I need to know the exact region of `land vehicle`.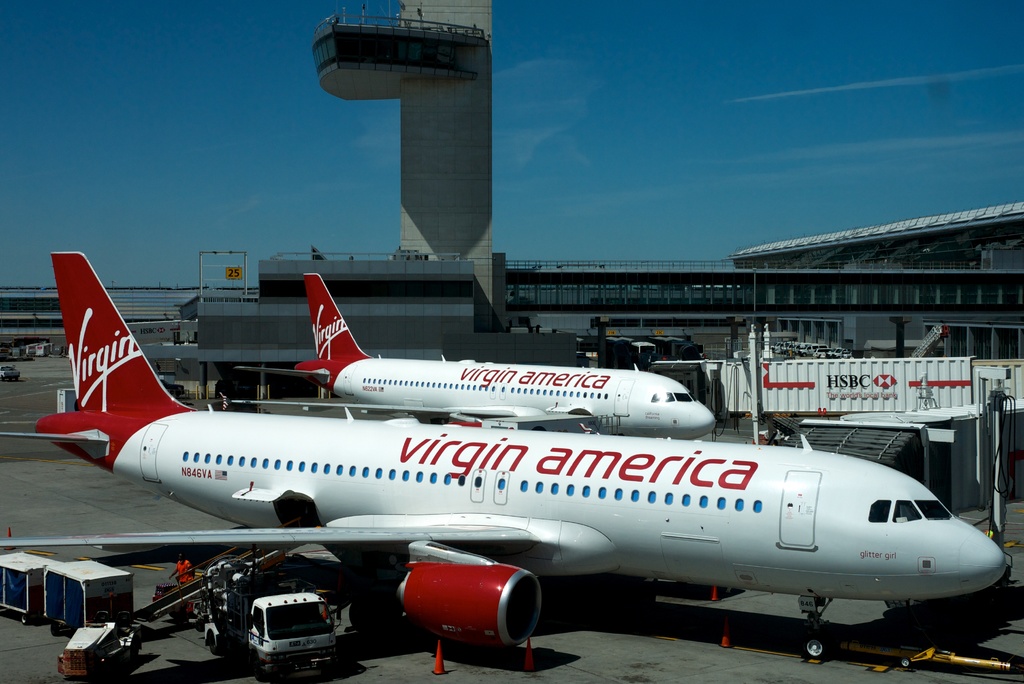
Region: <bbox>204, 596, 344, 682</bbox>.
